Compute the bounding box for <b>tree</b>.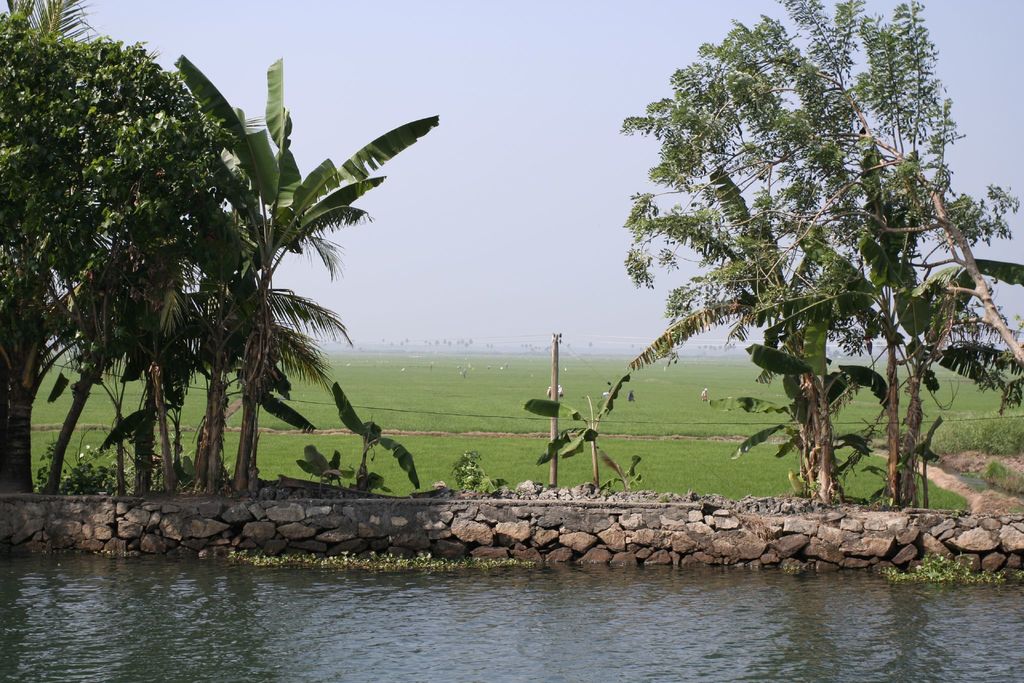
(334, 381, 426, 504).
